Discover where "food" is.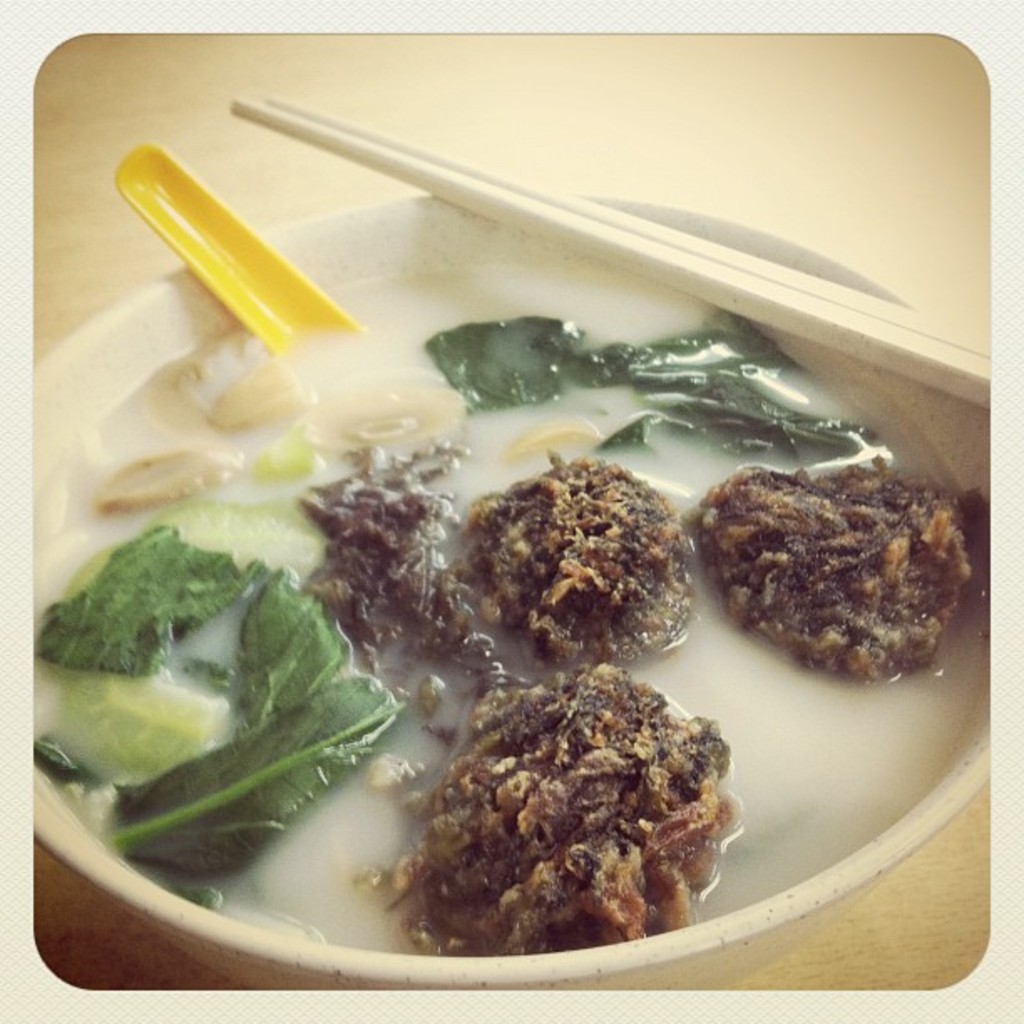
Discovered at x1=35, y1=253, x2=984, y2=959.
